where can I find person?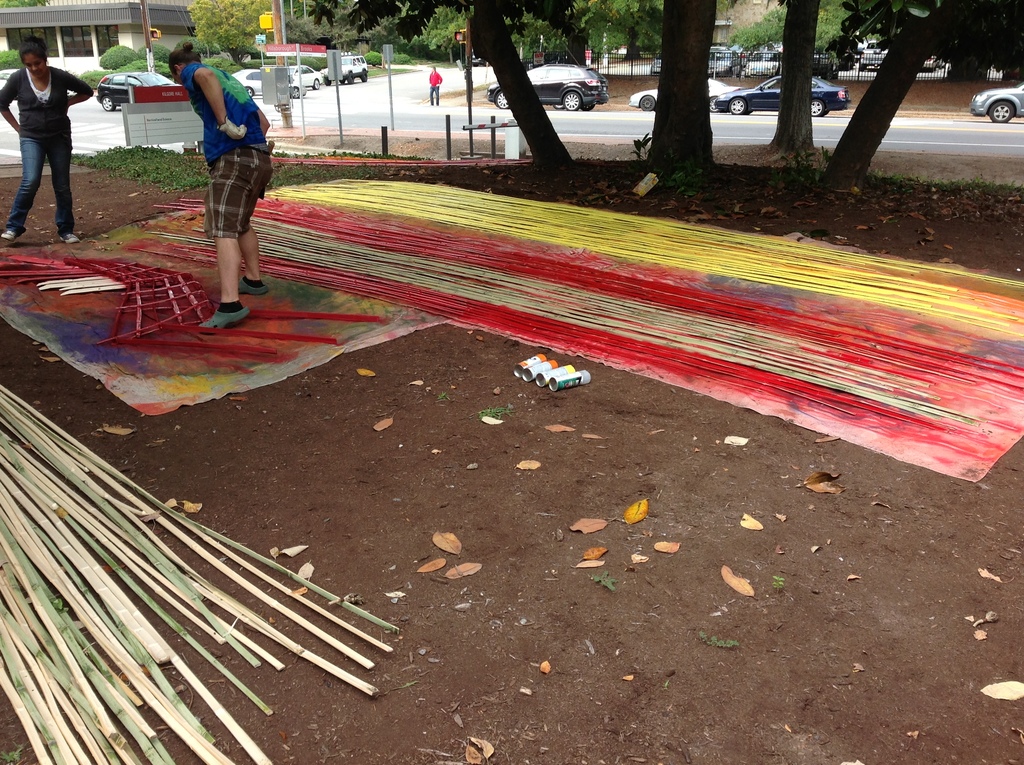
You can find it at 428, 62, 441, 108.
